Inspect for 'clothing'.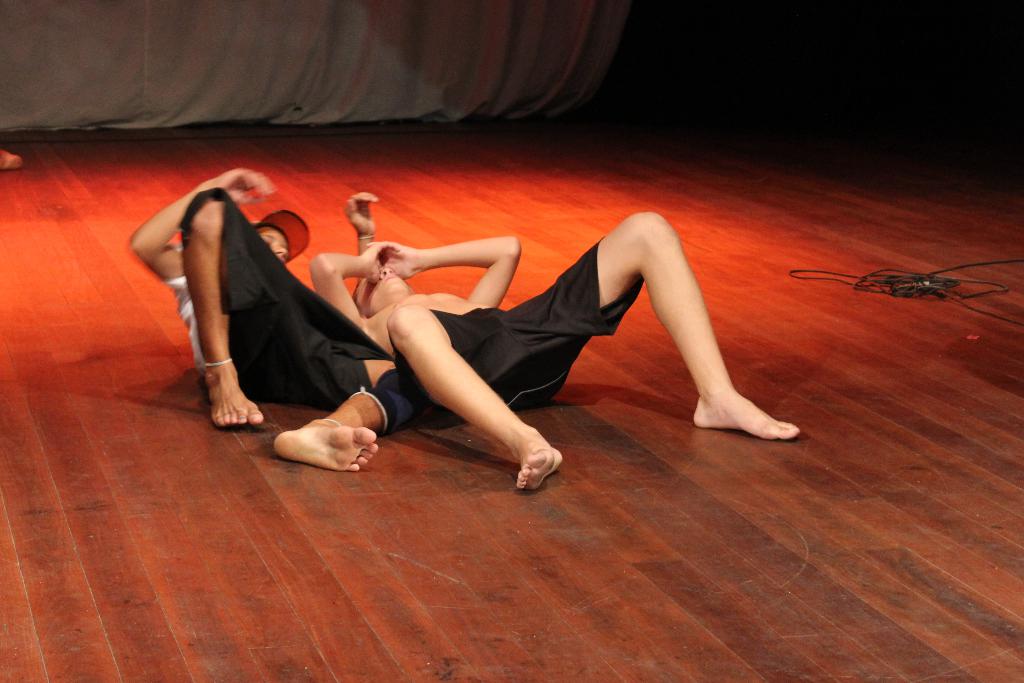
Inspection: (left=414, top=233, right=636, bottom=420).
